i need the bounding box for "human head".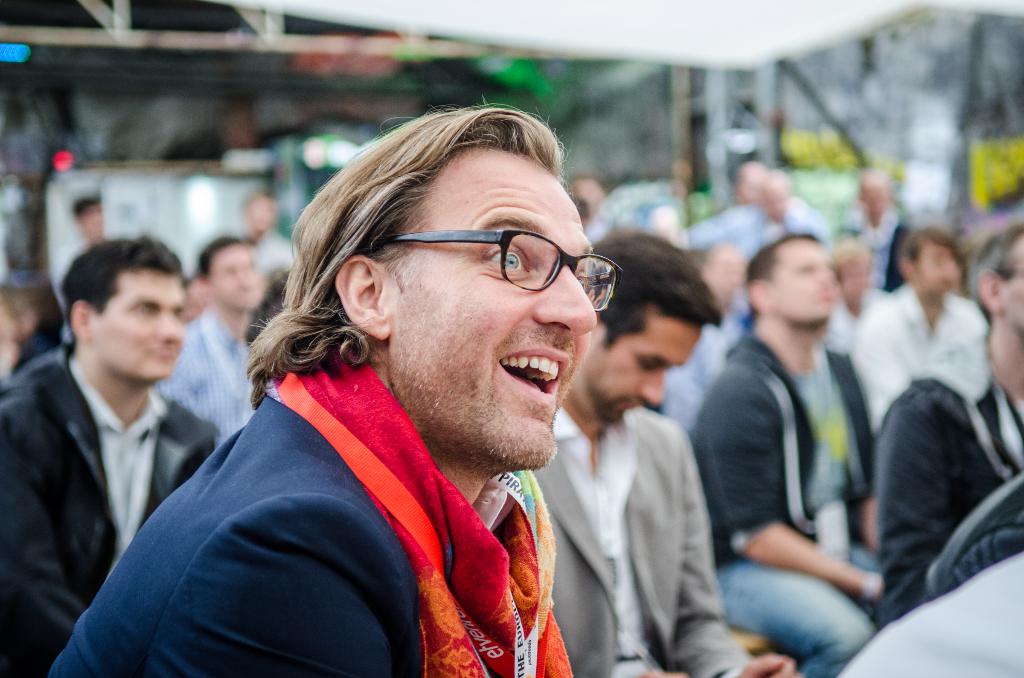
Here it is: [293,102,613,441].
